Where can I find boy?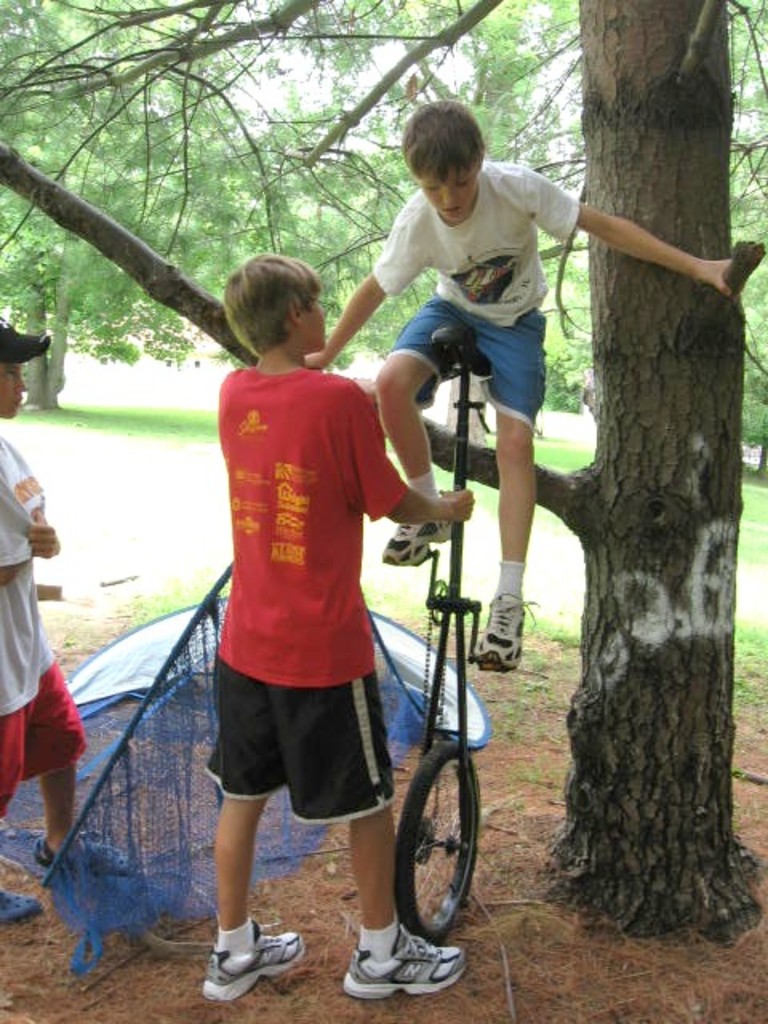
You can find it at 0,310,139,920.
